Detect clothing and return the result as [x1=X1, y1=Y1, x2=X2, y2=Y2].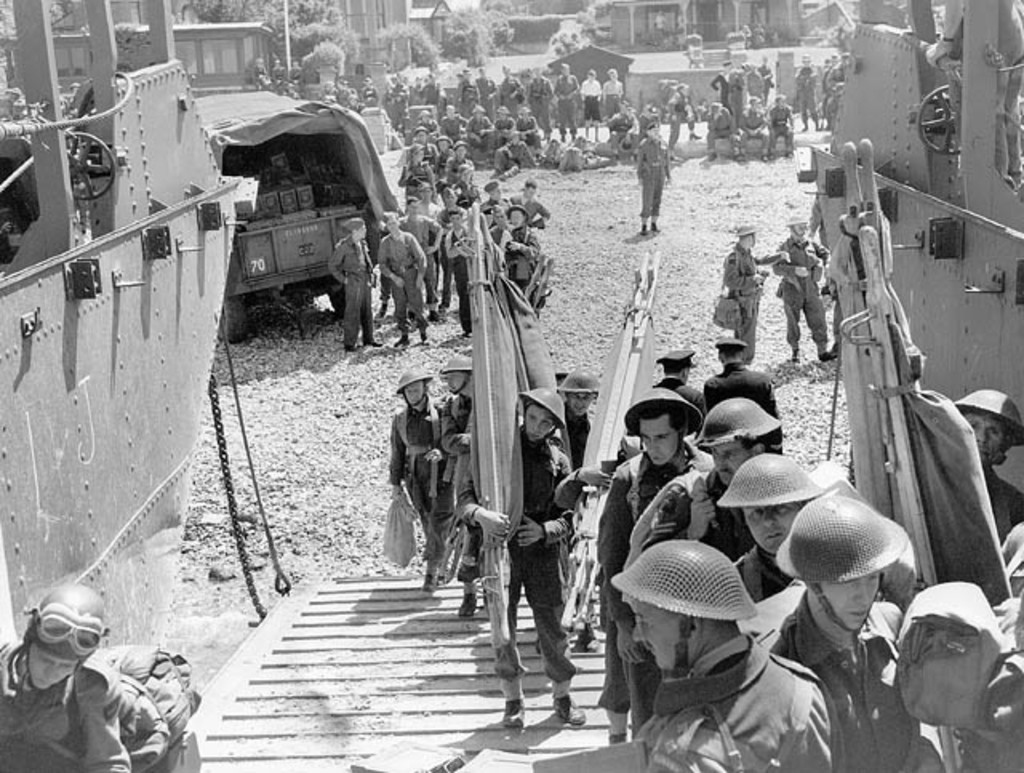
[x1=630, y1=126, x2=683, y2=221].
